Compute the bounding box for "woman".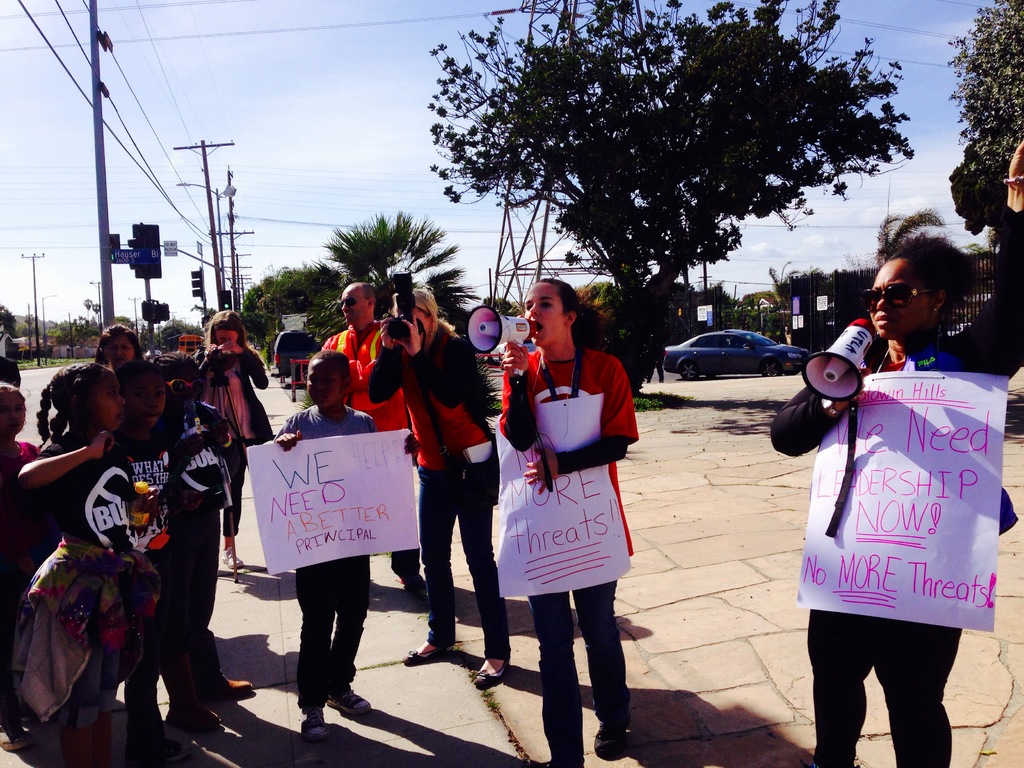
select_region(367, 288, 504, 686).
